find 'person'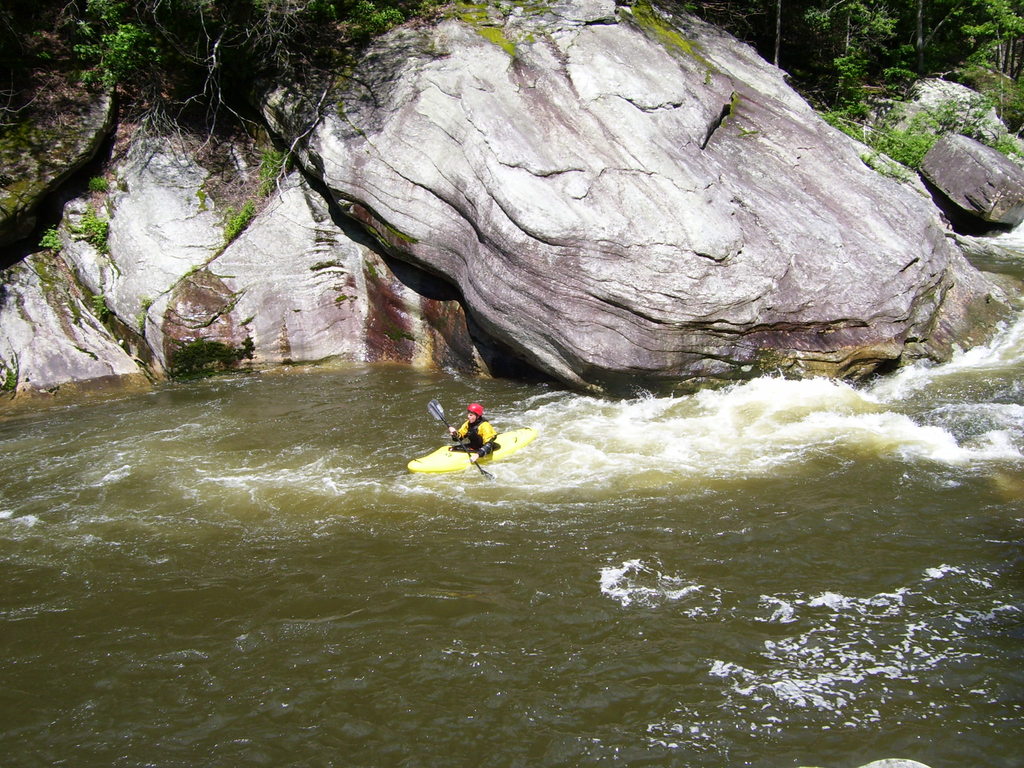
(448, 401, 497, 465)
